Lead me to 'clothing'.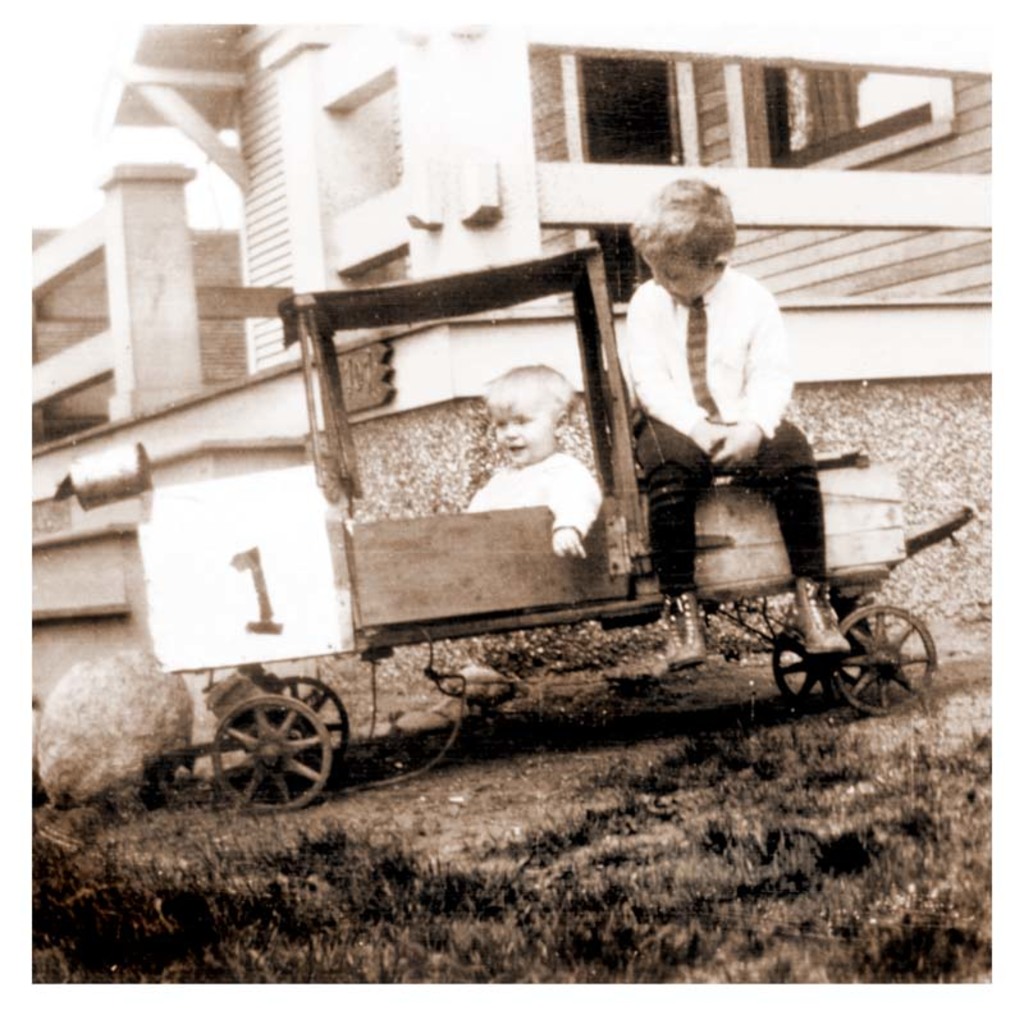
Lead to l=474, t=448, r=594, b=530.
